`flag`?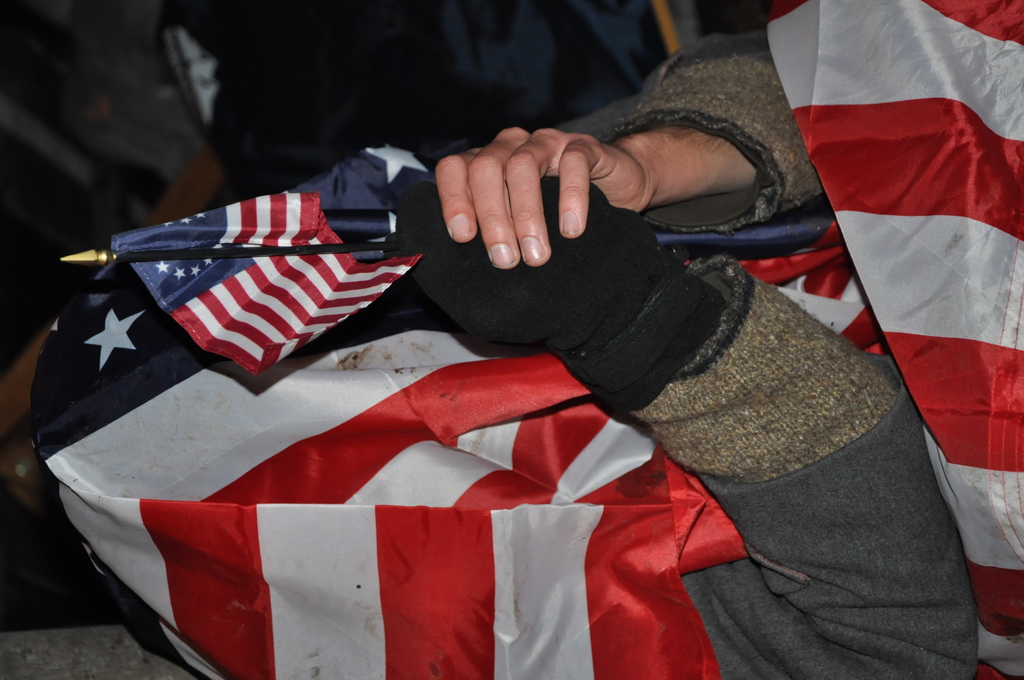
x1=826 y1=49 x2=1018 y2=584
